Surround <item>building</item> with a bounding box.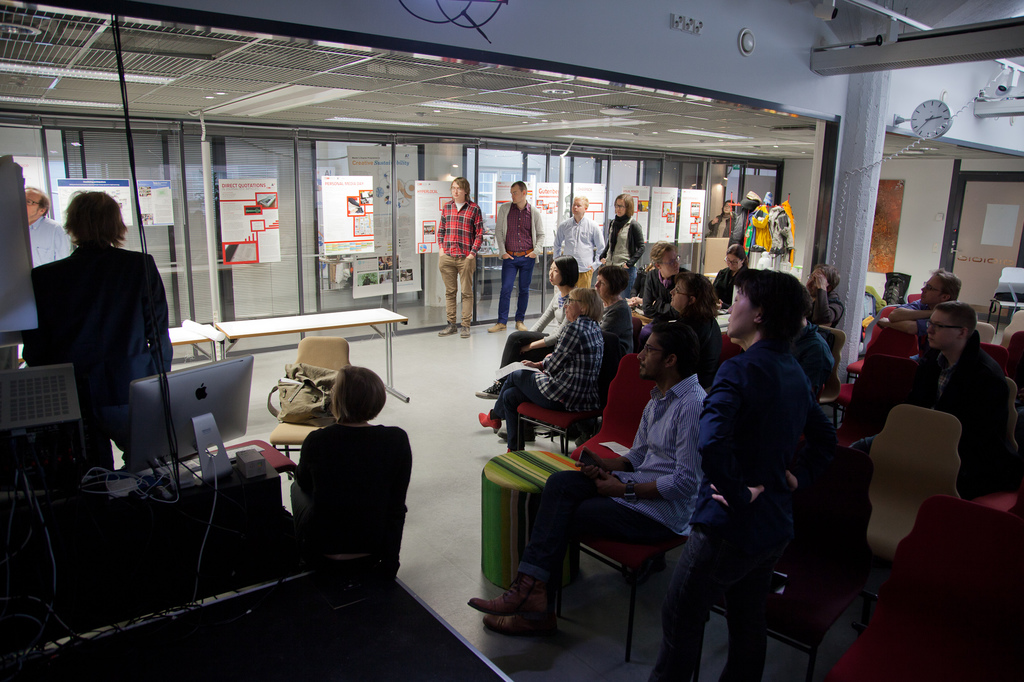
bbox(0, 0, 1023, 681).
